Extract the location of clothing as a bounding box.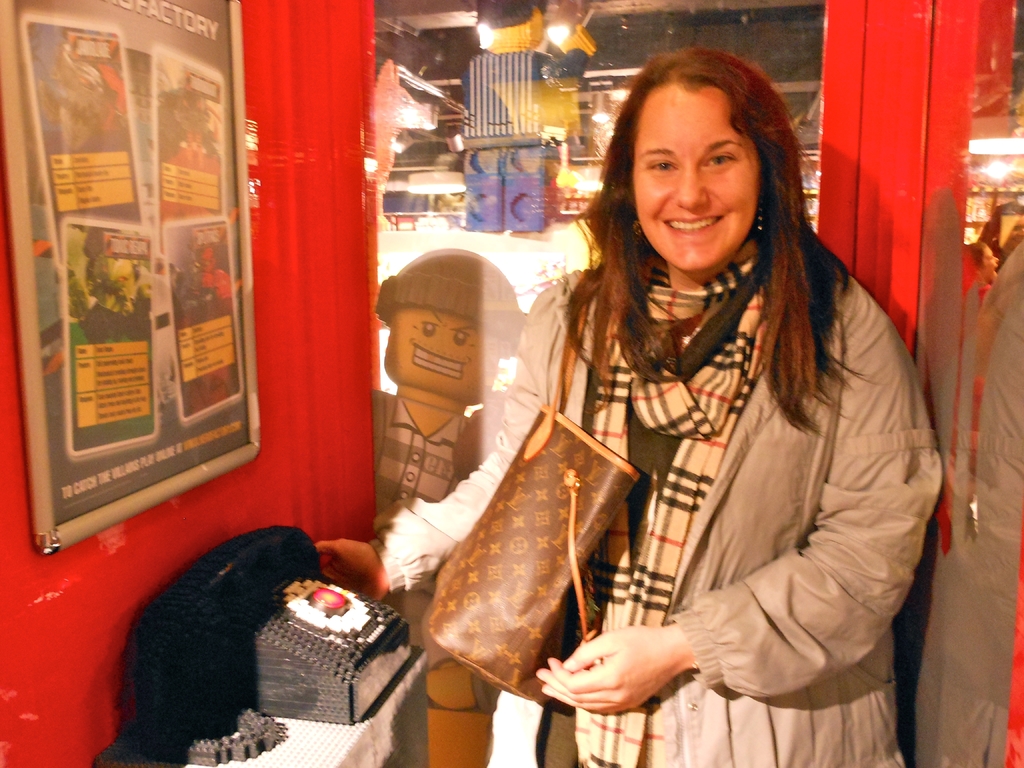
(left=490, top=166, right=953, bottom=760).
